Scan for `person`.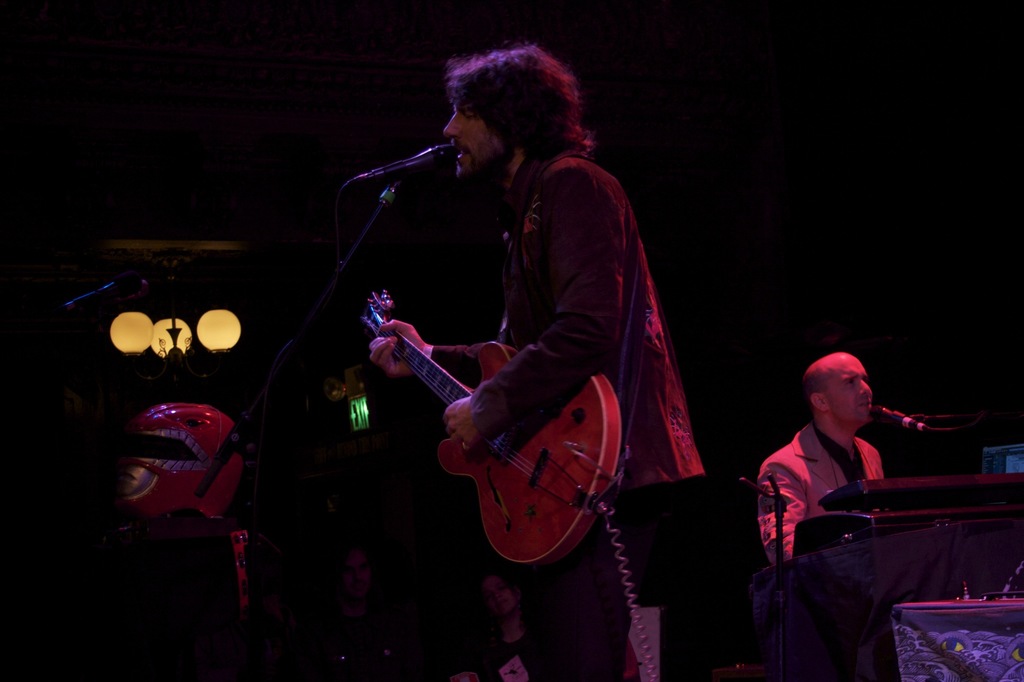
Scan result: {"x1": 756, "y1": 354, "x2": 892, "y2": 564}.
